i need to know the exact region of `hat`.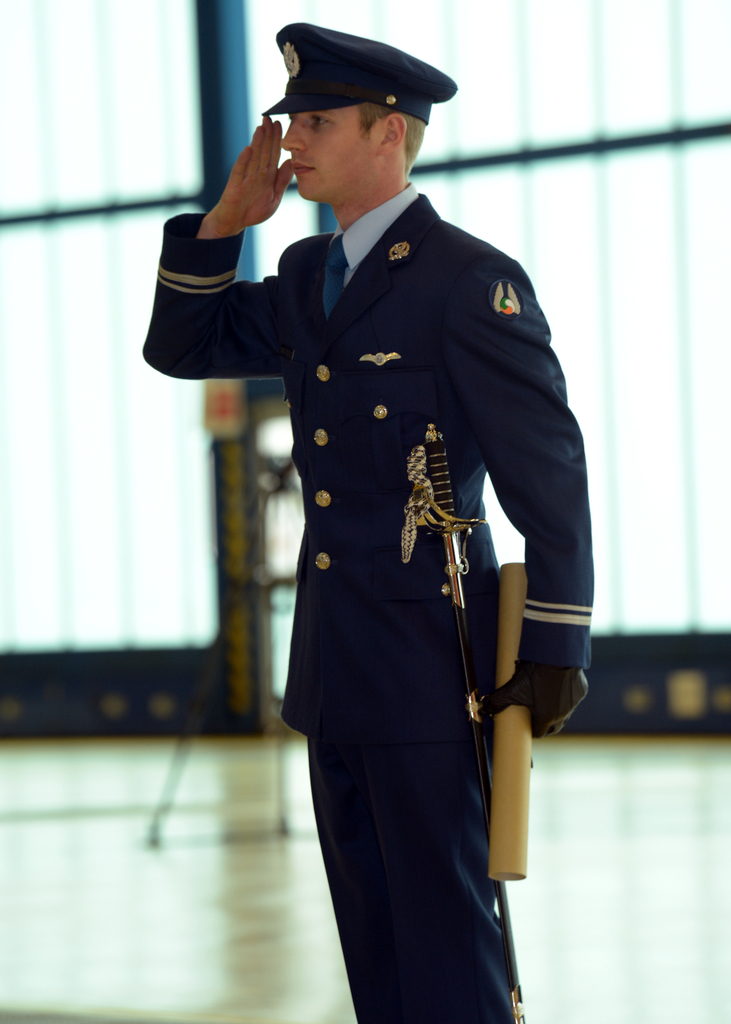
Region: 258, 22, 460, 127.
